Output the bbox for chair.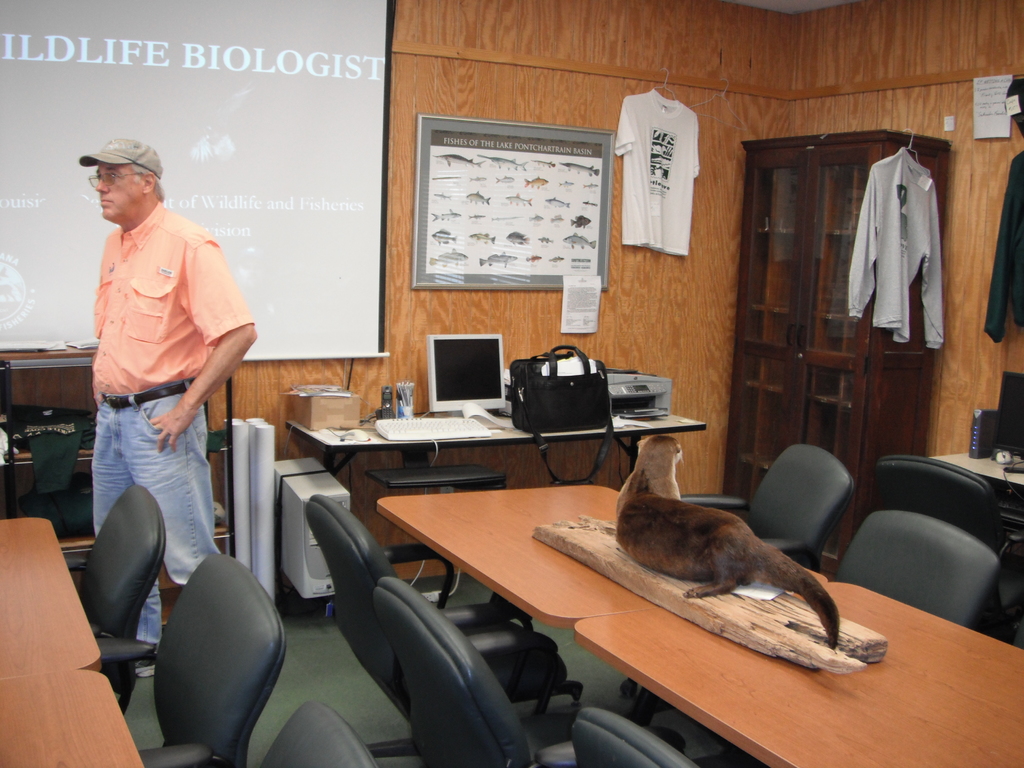
(98, 518, 290, 767).
